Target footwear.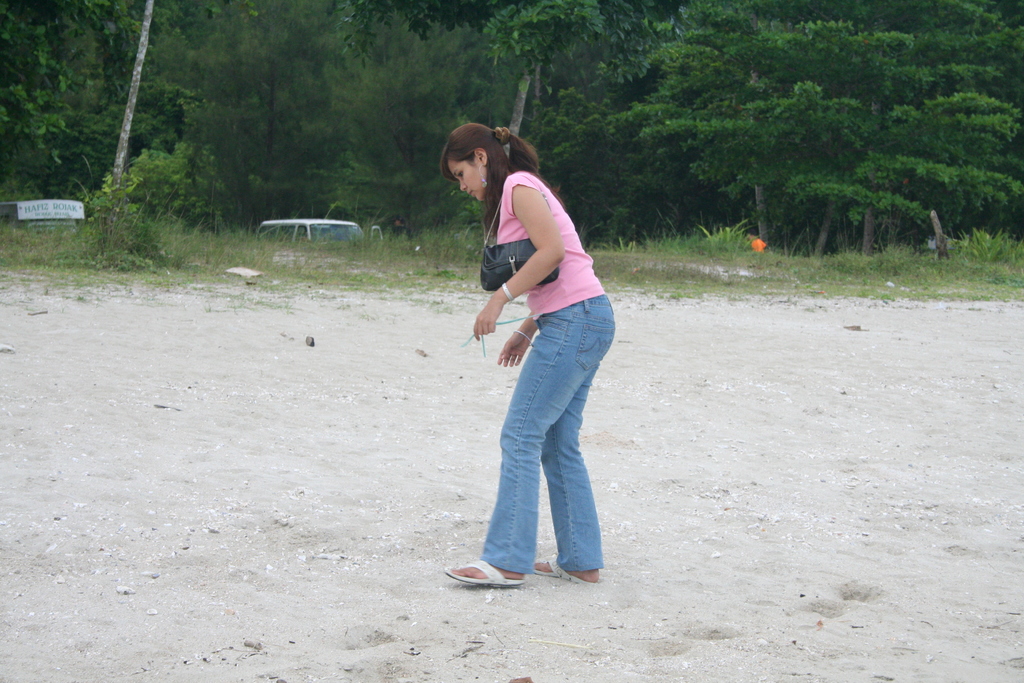
Target region: x1=514 y1=544 x2=602 y2=583.
